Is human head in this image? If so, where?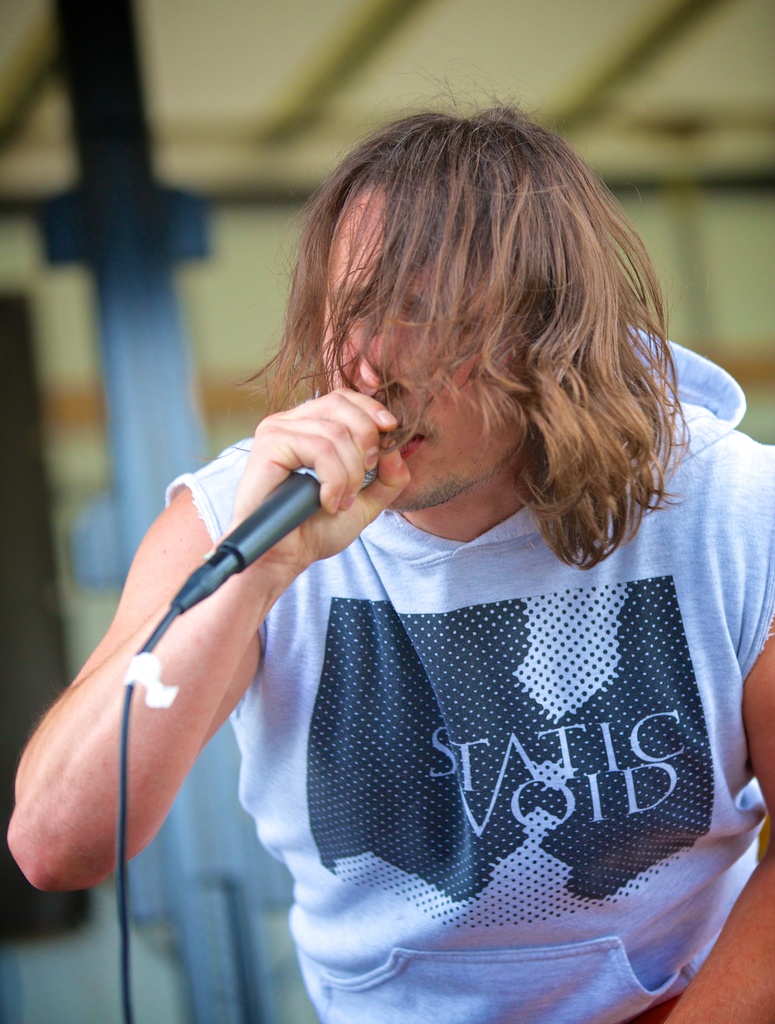
Yes, at 276:97:664:550.
